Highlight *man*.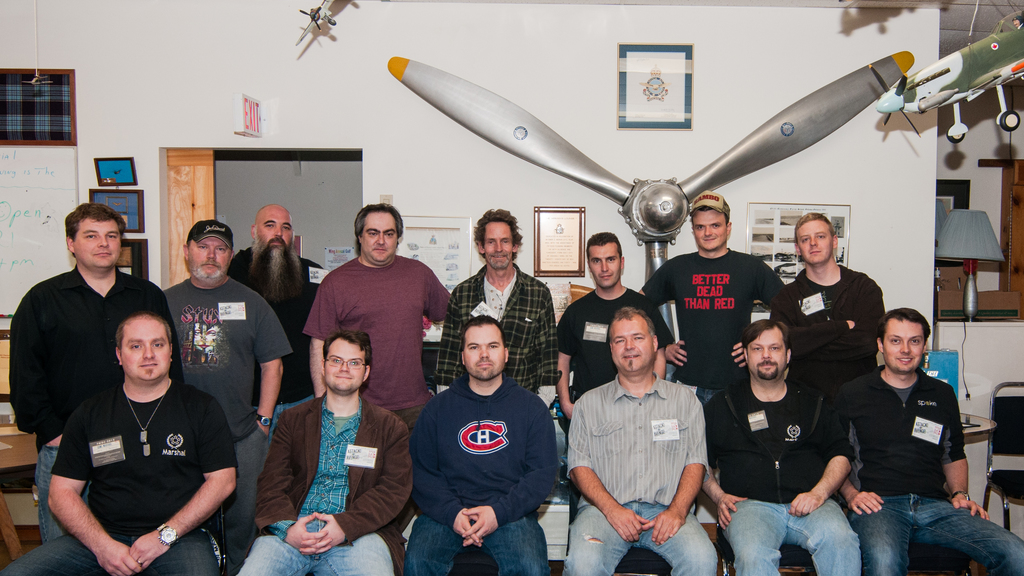
Highlighted region: select_region(244, 324, 415, 575).
